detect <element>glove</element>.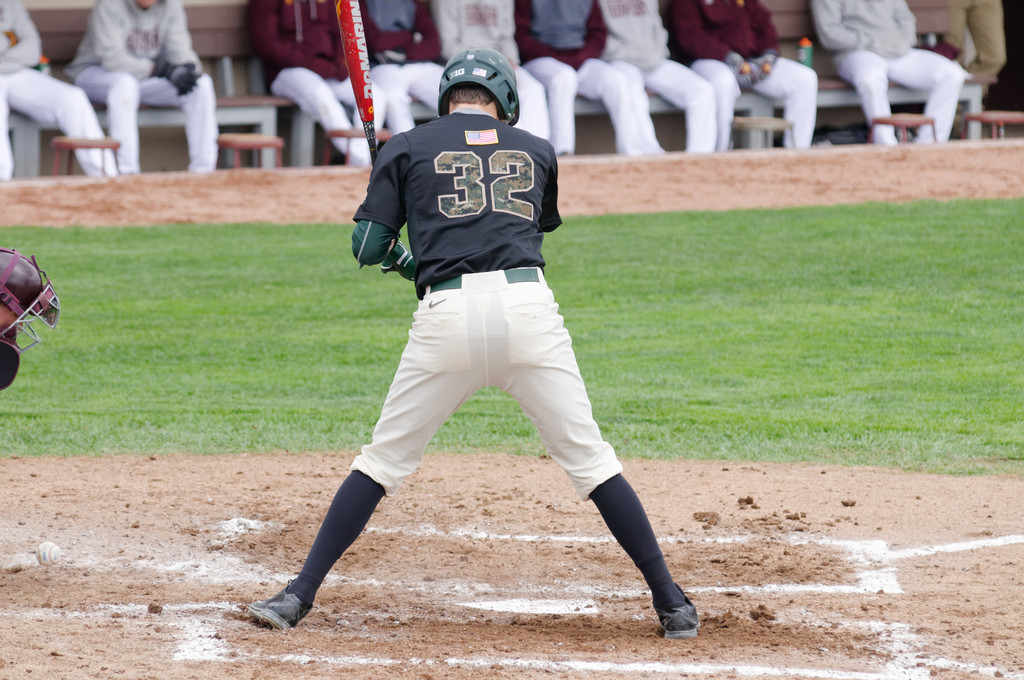
Detected at 157, 60, 202, 93.
